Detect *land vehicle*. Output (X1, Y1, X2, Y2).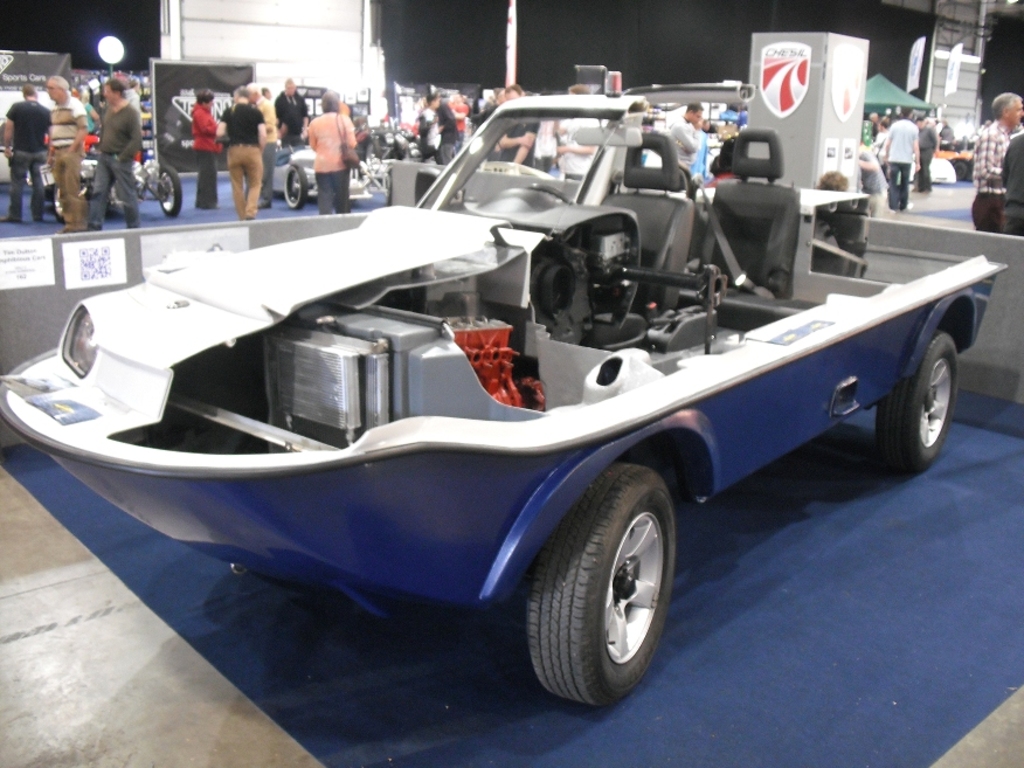
(25, 150, 187, 220).
